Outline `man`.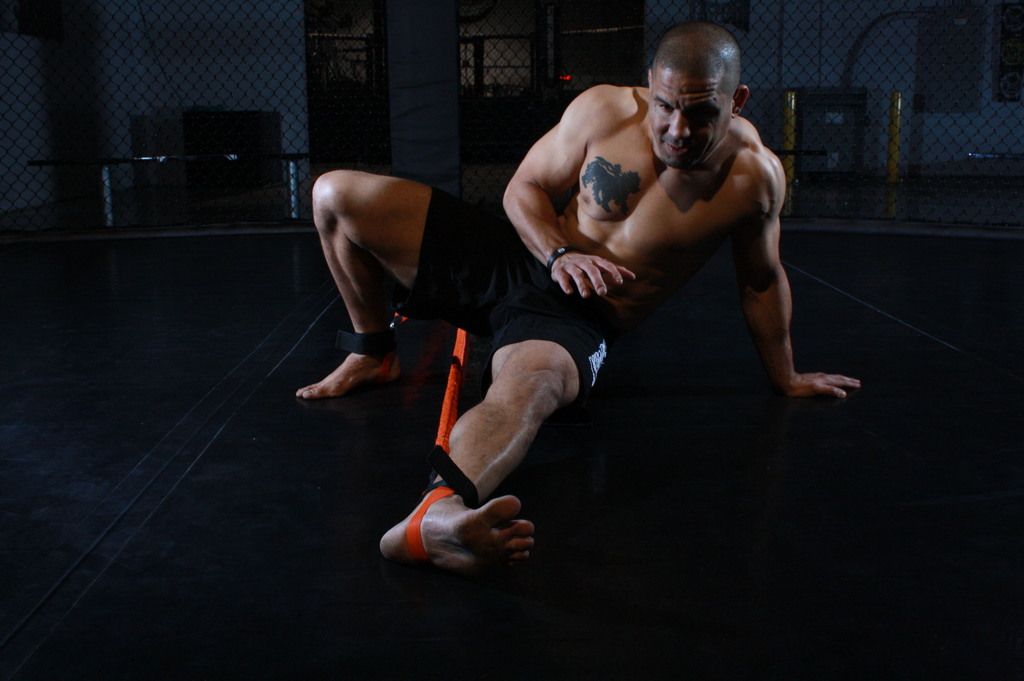
Outline: BBox(340, 39, 841, 585).
